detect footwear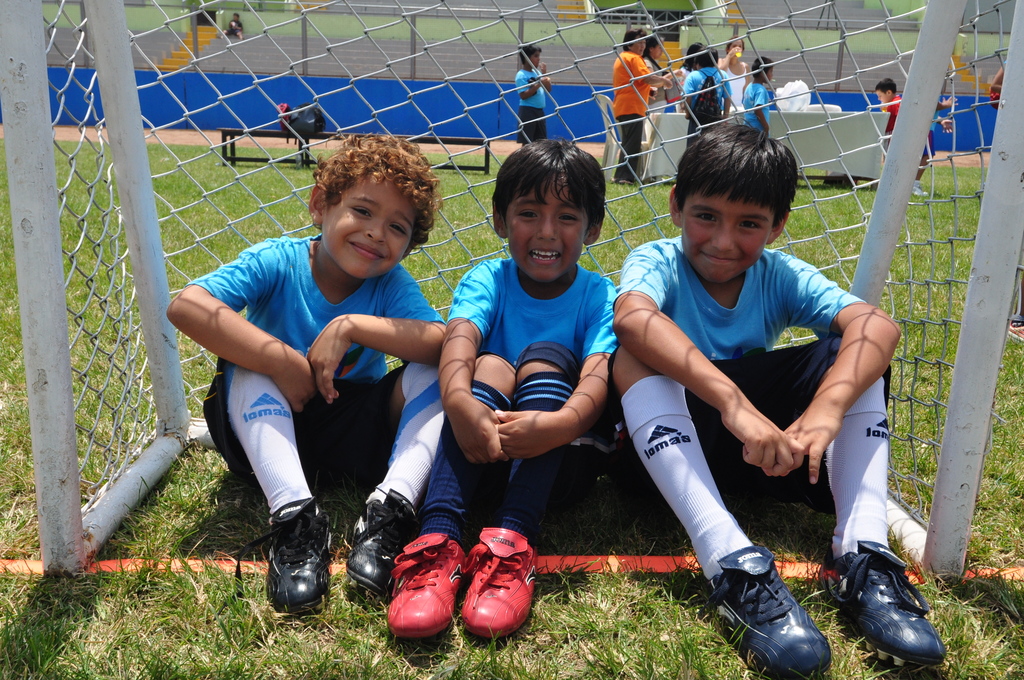
[x1=840, y1=544, x2=952, y2=664]
